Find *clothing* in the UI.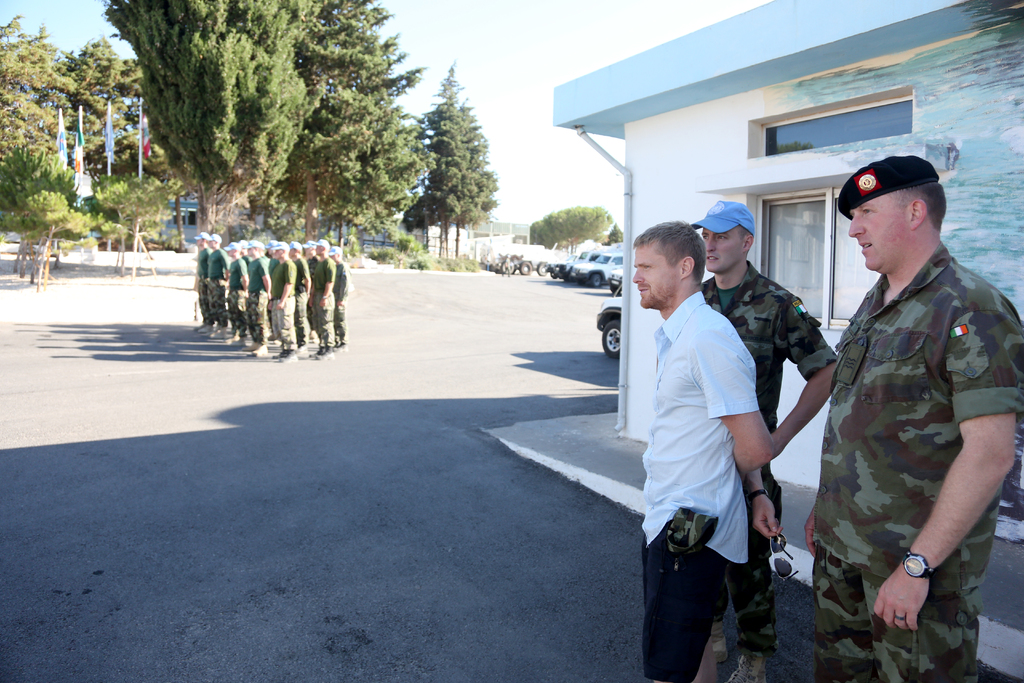
UI element at (640, 288, 763, 682).
